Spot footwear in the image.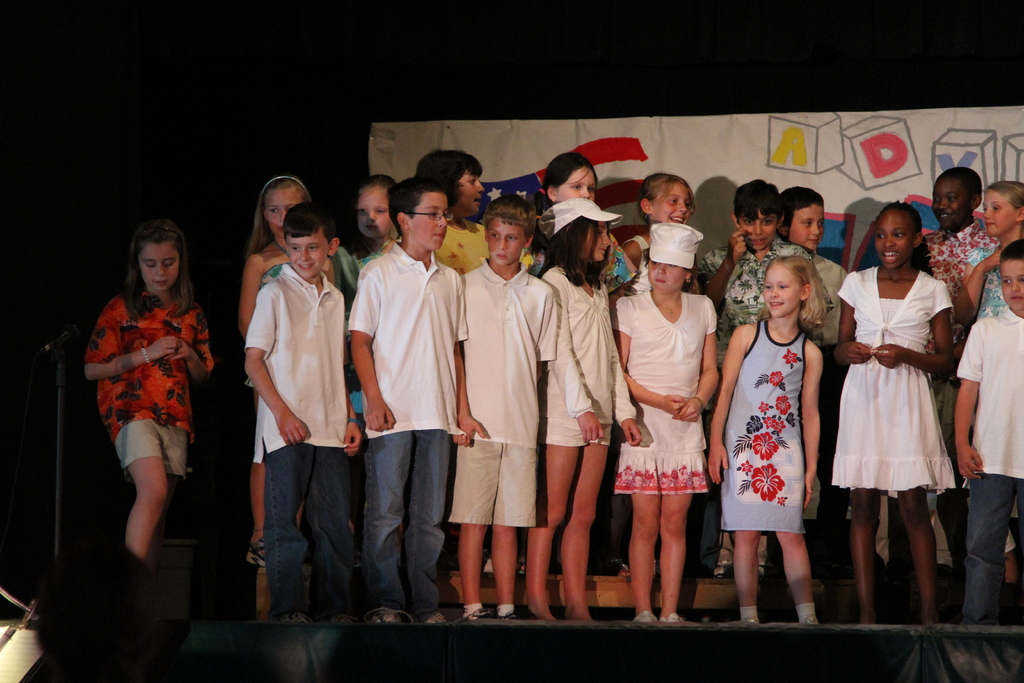
footwear found at [501, 608, 522, 619].
